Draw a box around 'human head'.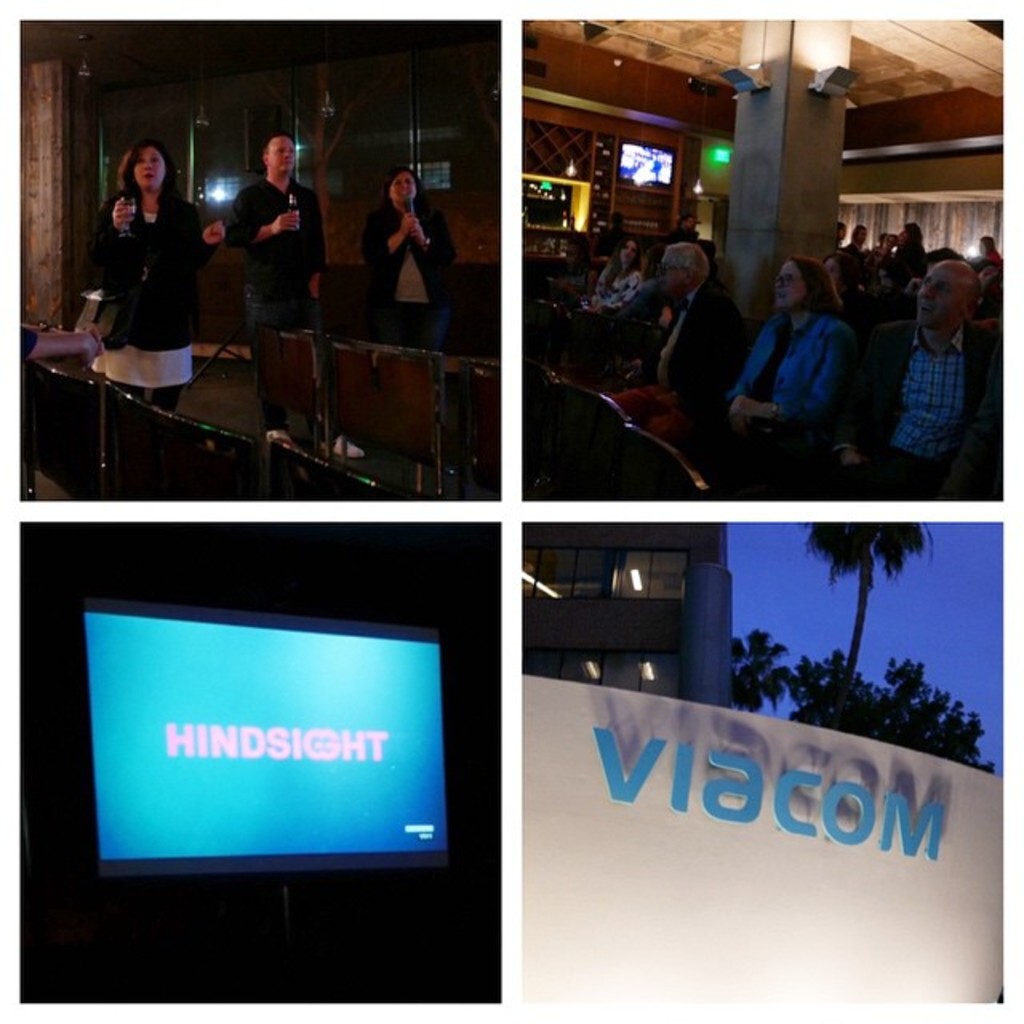
[left=978, top=266, right=995, bottom=282].
